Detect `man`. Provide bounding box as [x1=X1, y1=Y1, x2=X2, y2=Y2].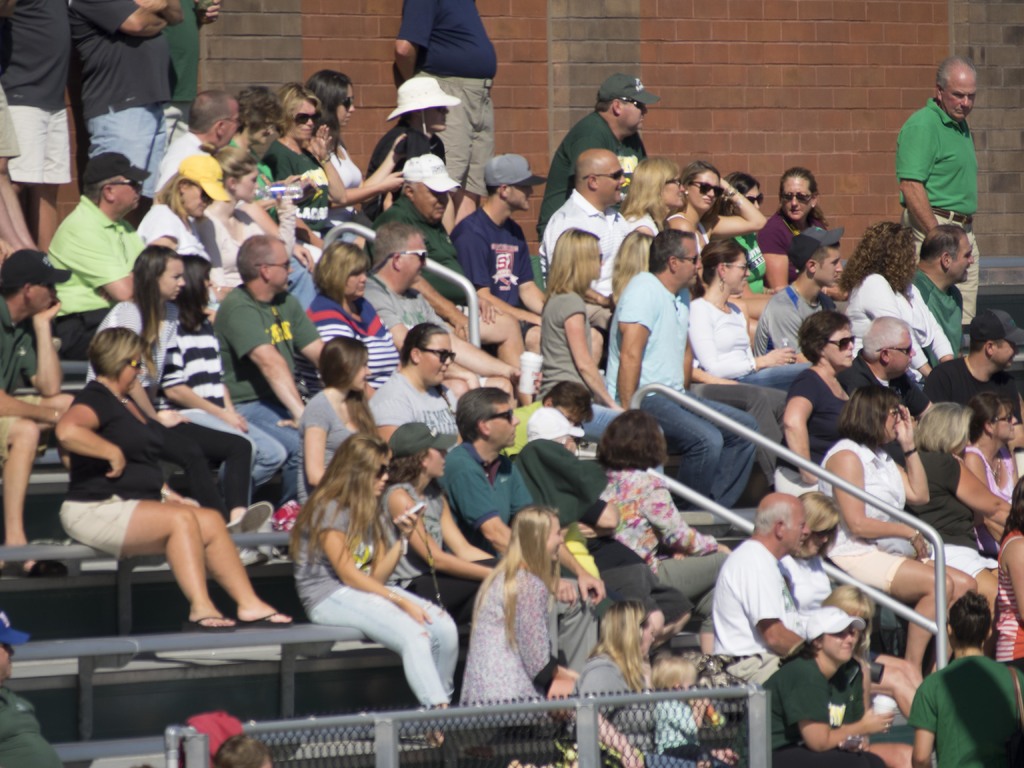
[x1=440, y1=385, x2=588, y2=566].
